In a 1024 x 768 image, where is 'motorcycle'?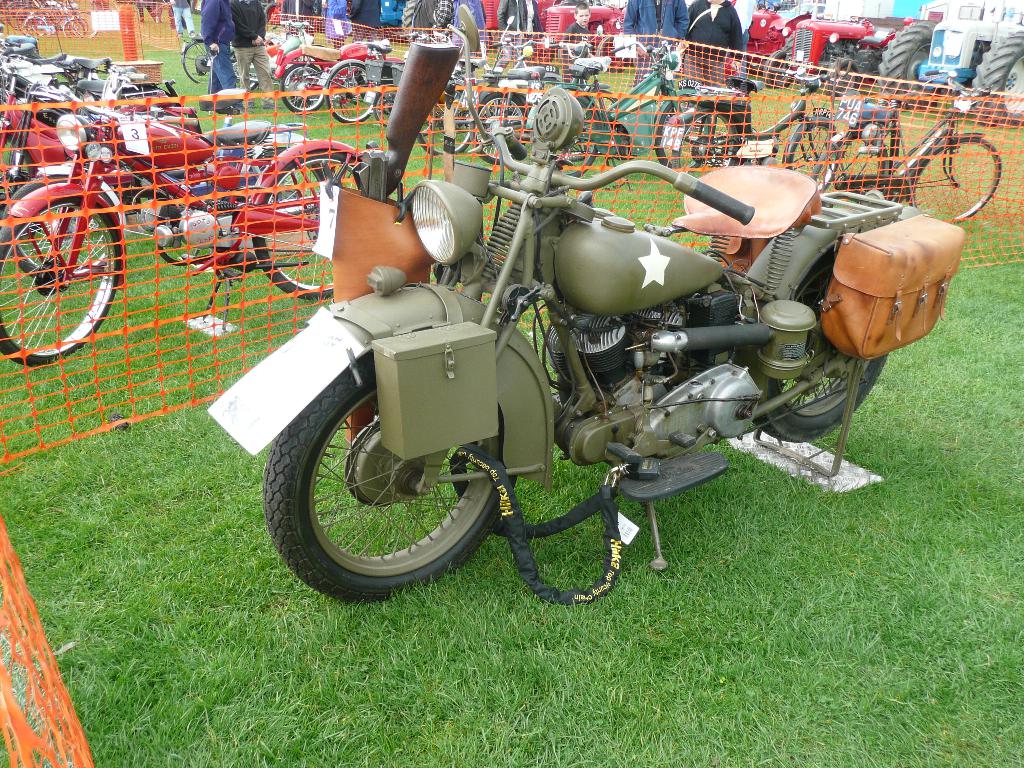
BBox(0, 65, 400, 368).
